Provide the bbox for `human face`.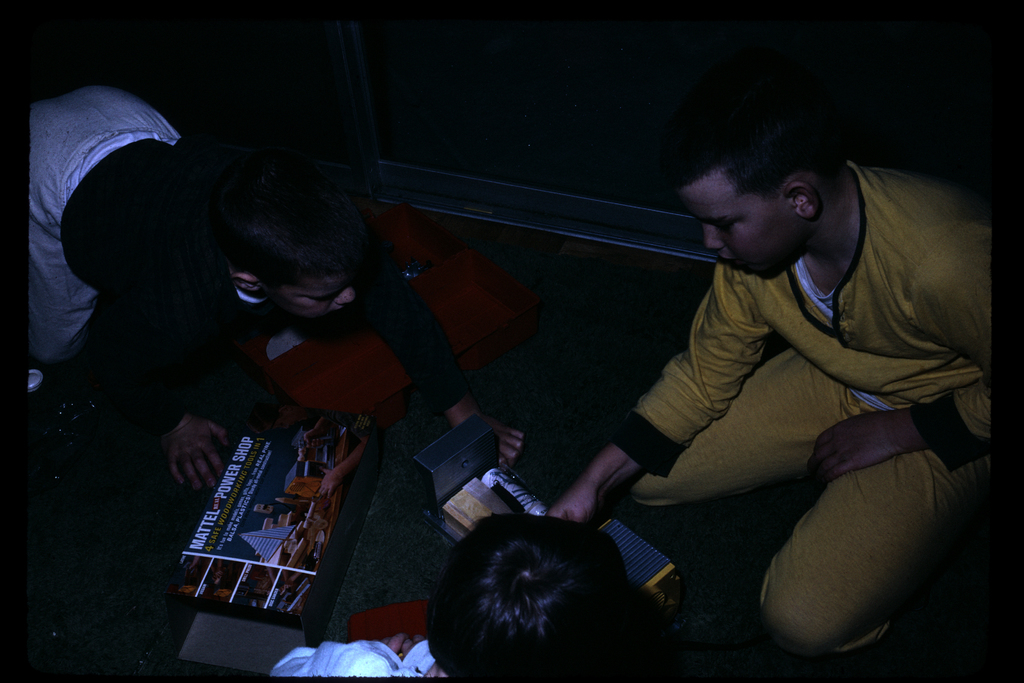
270, 273, 356, 322.
